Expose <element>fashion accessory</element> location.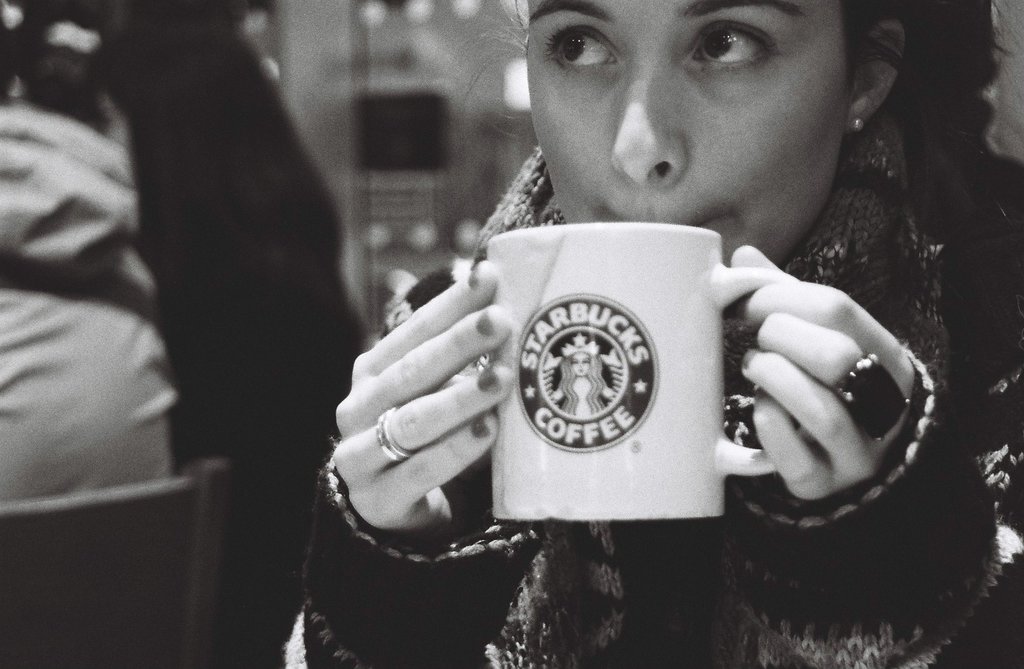
Exposed at {"x1": 833, "y1": 346, "x2": 913, "y2": 437}.
